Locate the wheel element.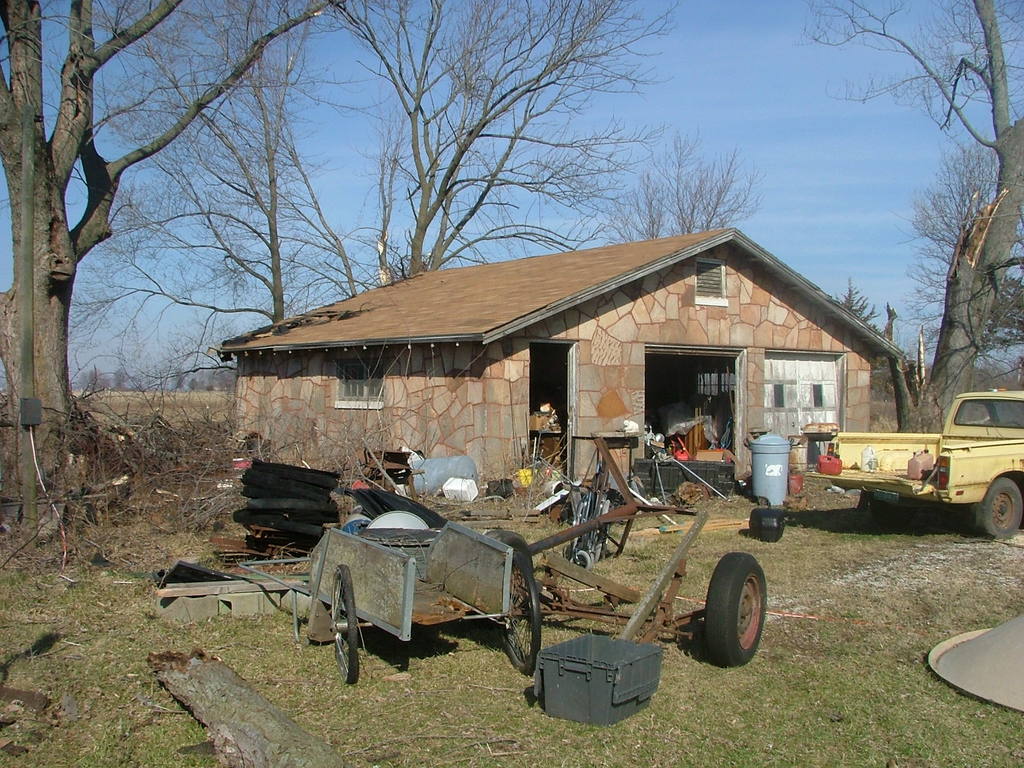
Element bbox: {"left": 334, "top": 567, "right": 360, "bottom": 684}.
